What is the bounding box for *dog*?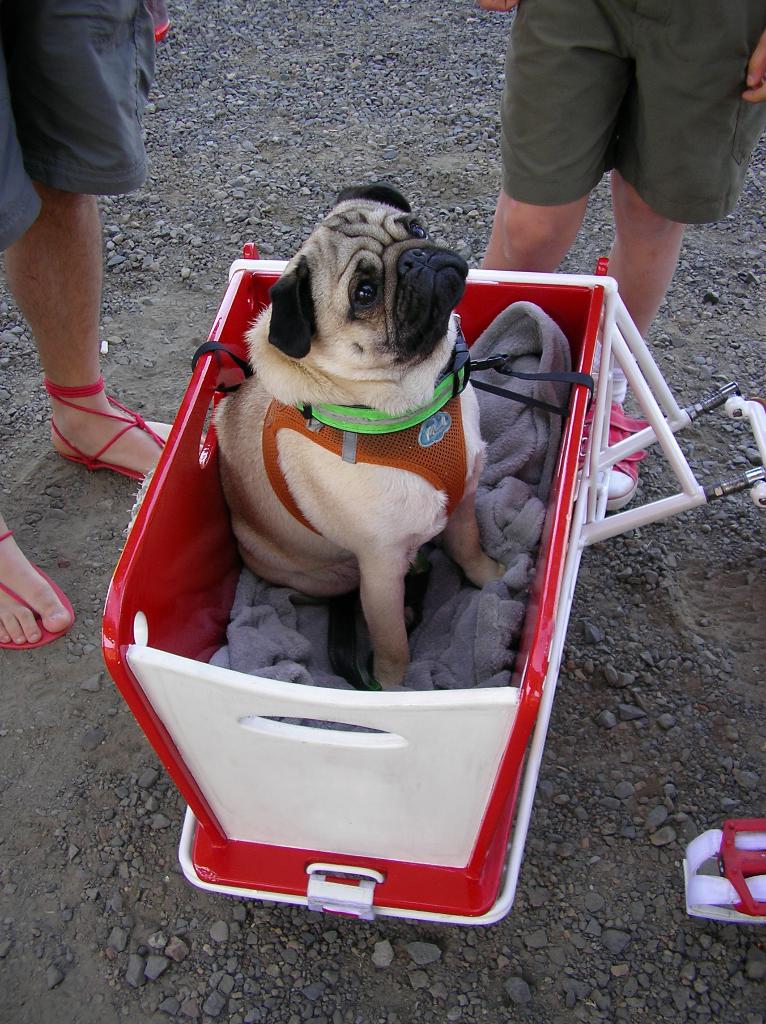
{"left": 207, "top": 182, "right": 539, "bottom": 690}.
